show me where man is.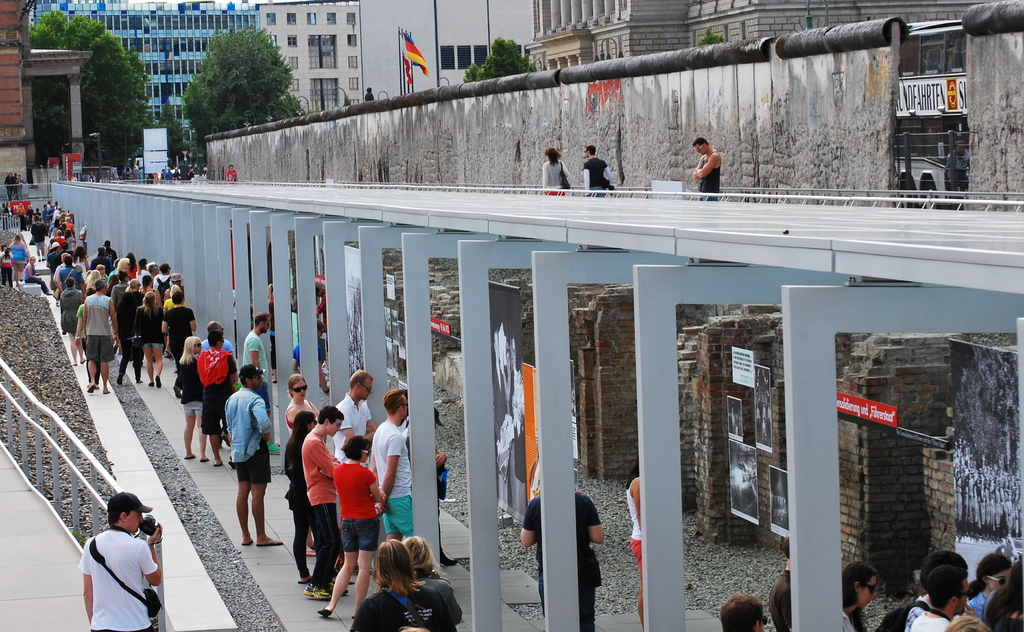
man is at [left=196, top=321, right=239, bottom=383].
